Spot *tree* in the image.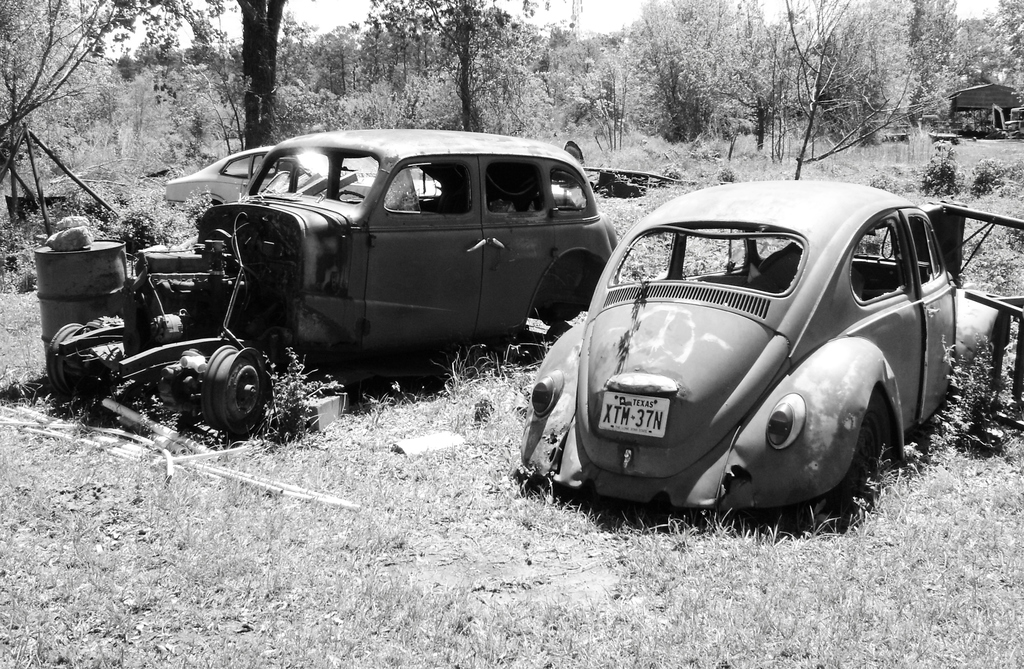
*tree* found at box=[111, 0, 298, 151].
